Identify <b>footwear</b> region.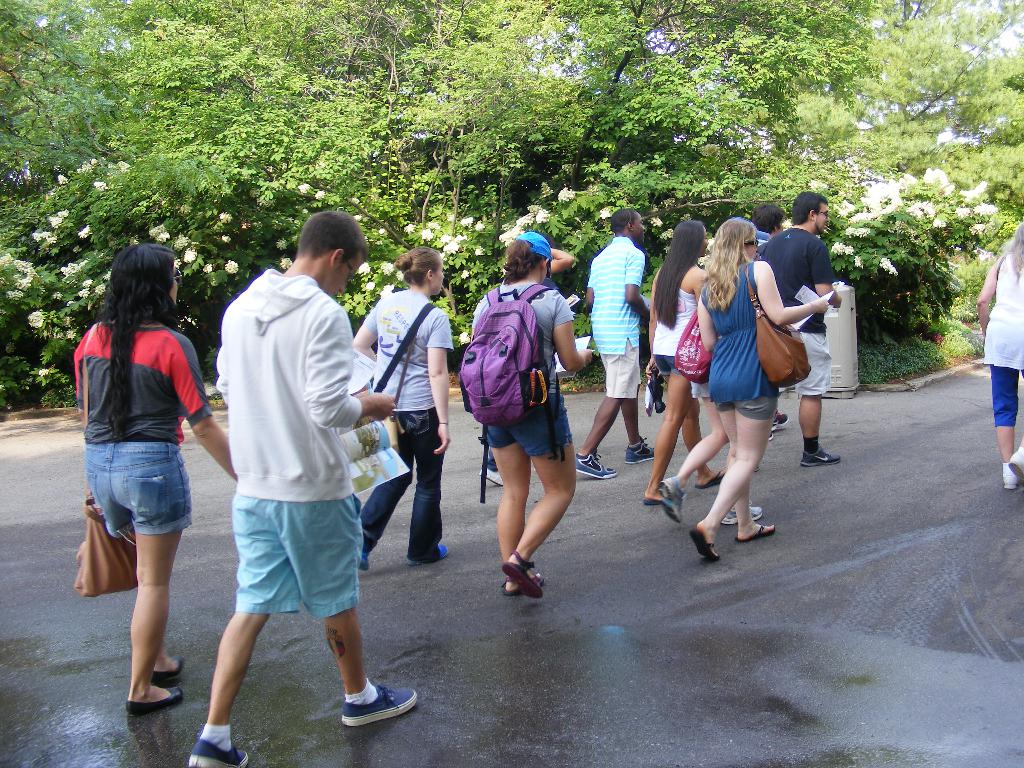
Region: left=480, top=460, right=502, bottom=487.
